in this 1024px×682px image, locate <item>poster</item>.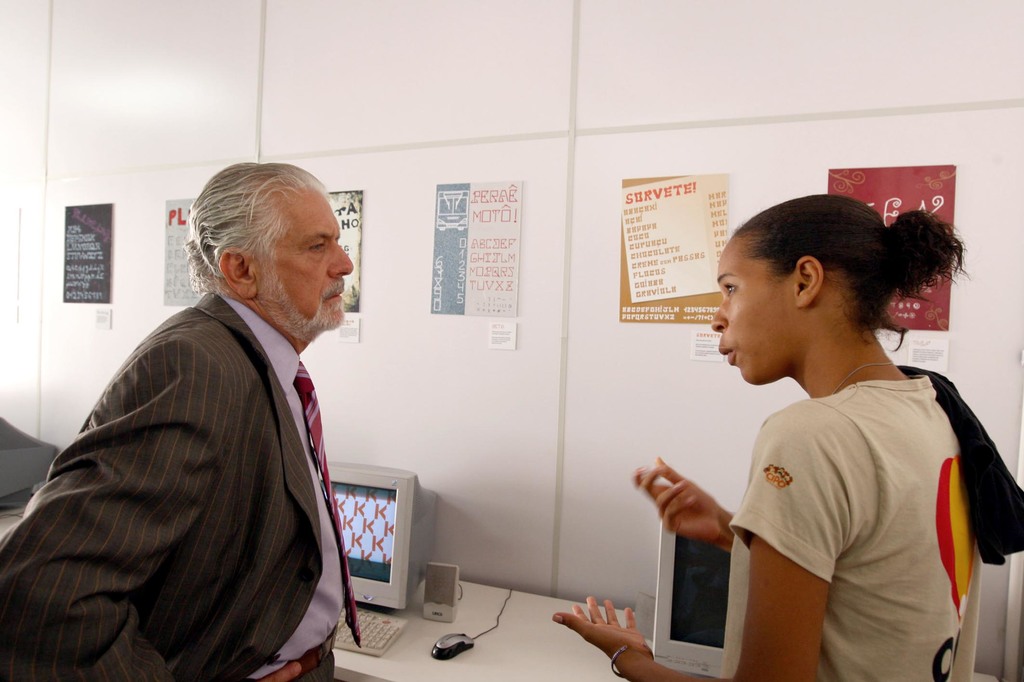
Bounding box: BBox(616, 174, 733, 322).
